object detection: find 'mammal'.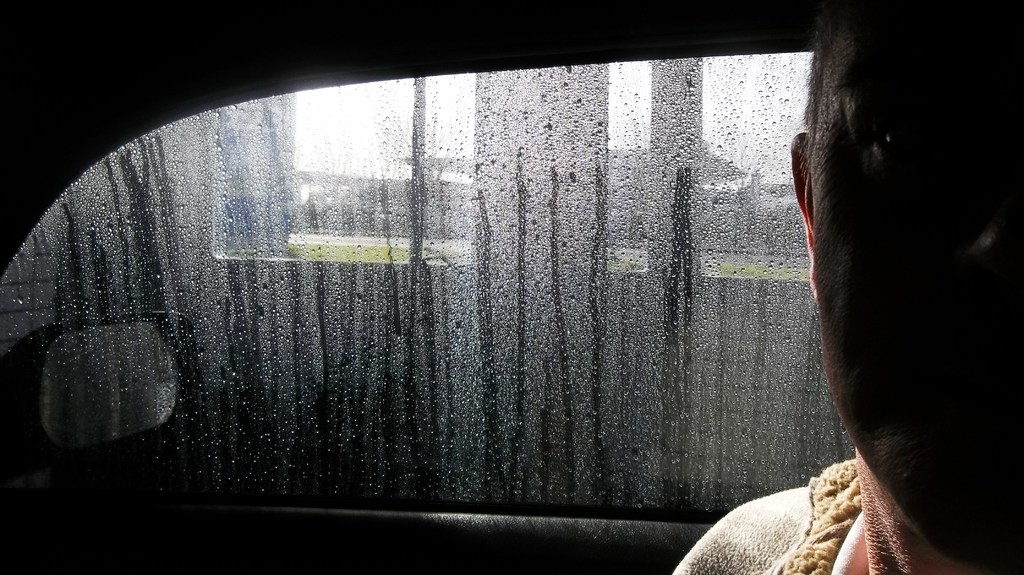
667,0,1023,574.
